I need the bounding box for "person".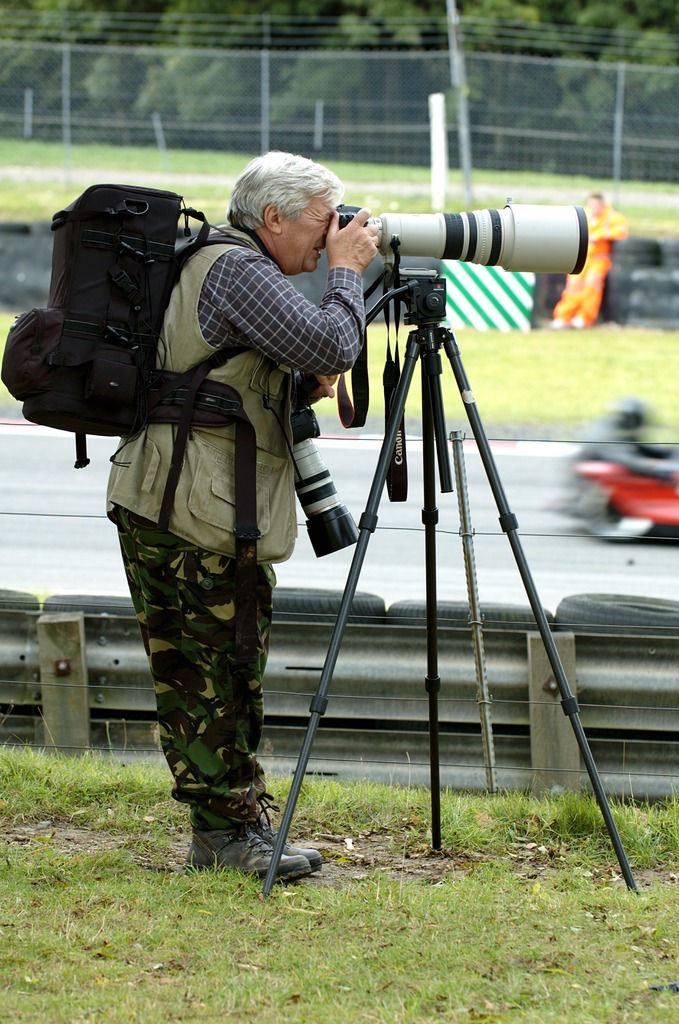
Here it is: x1=101 y1=145 x2=385 y2=886.
